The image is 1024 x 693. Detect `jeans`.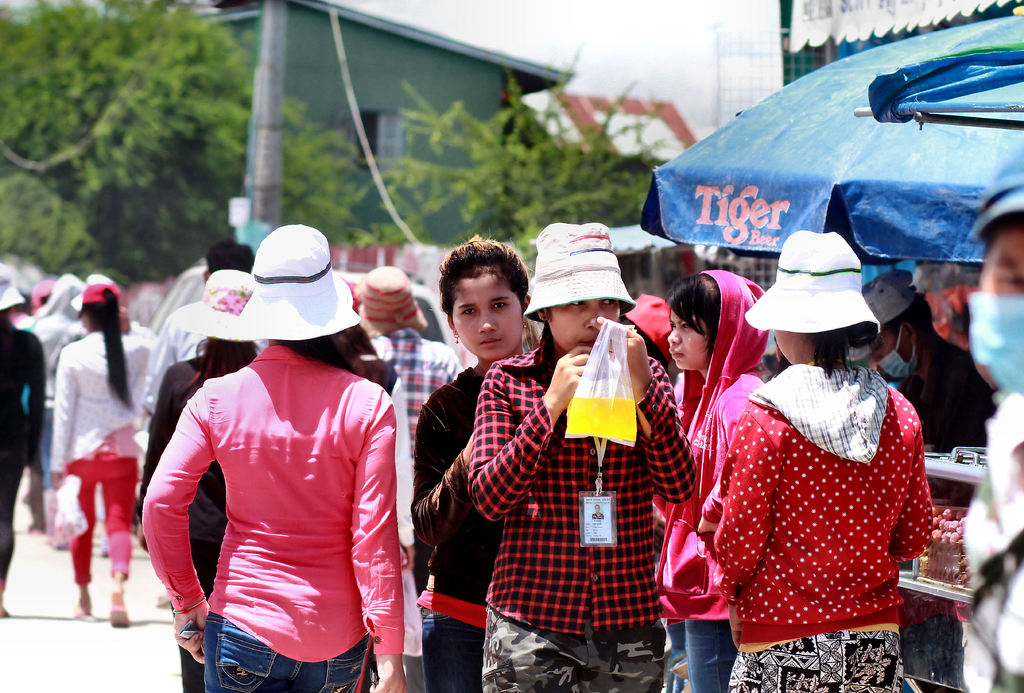
Detection: Rect(679, 614, 740, 692).
